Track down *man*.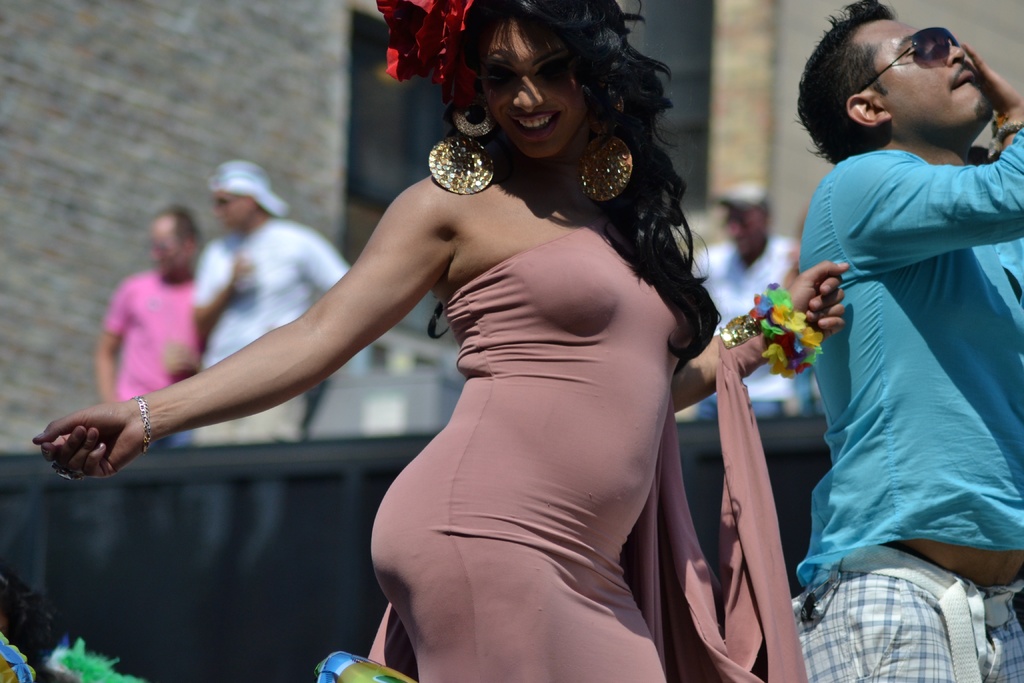
Tracked to select_region(772, 0, 1016, 673).
